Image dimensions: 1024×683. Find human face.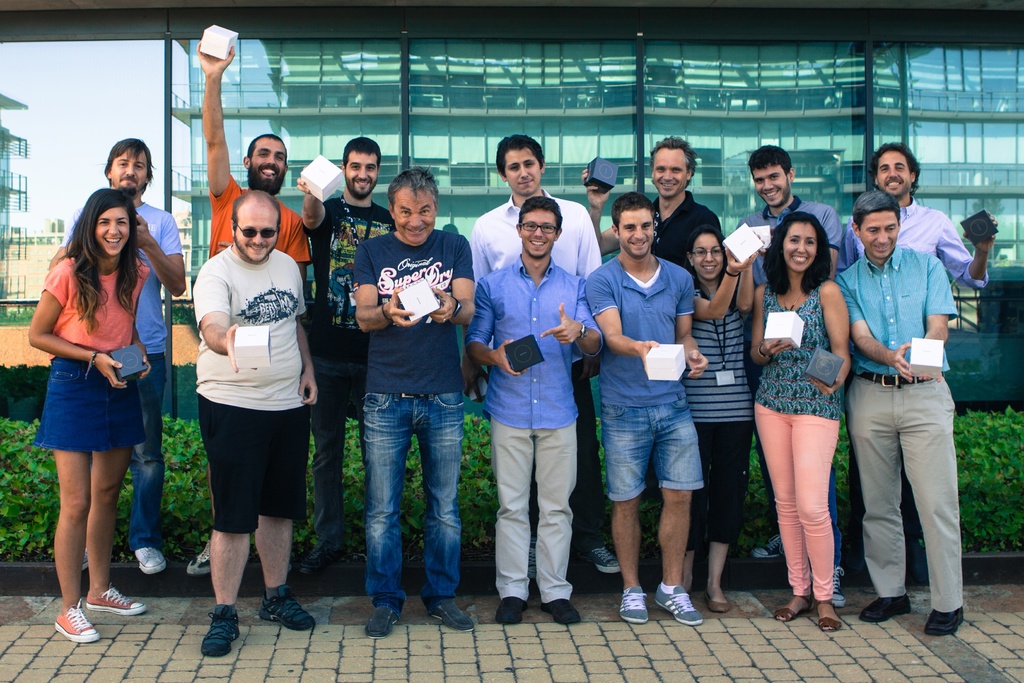
box=[505, 142, 530, 193].
